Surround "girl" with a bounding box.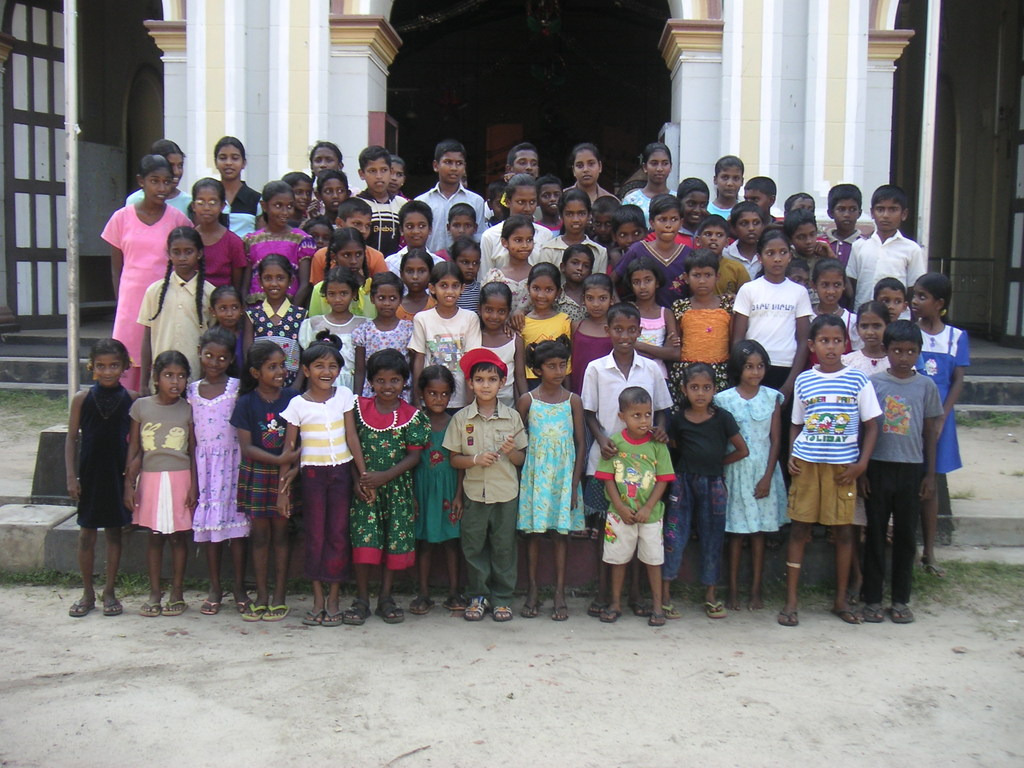
rect(307, 227, 377, 318).
